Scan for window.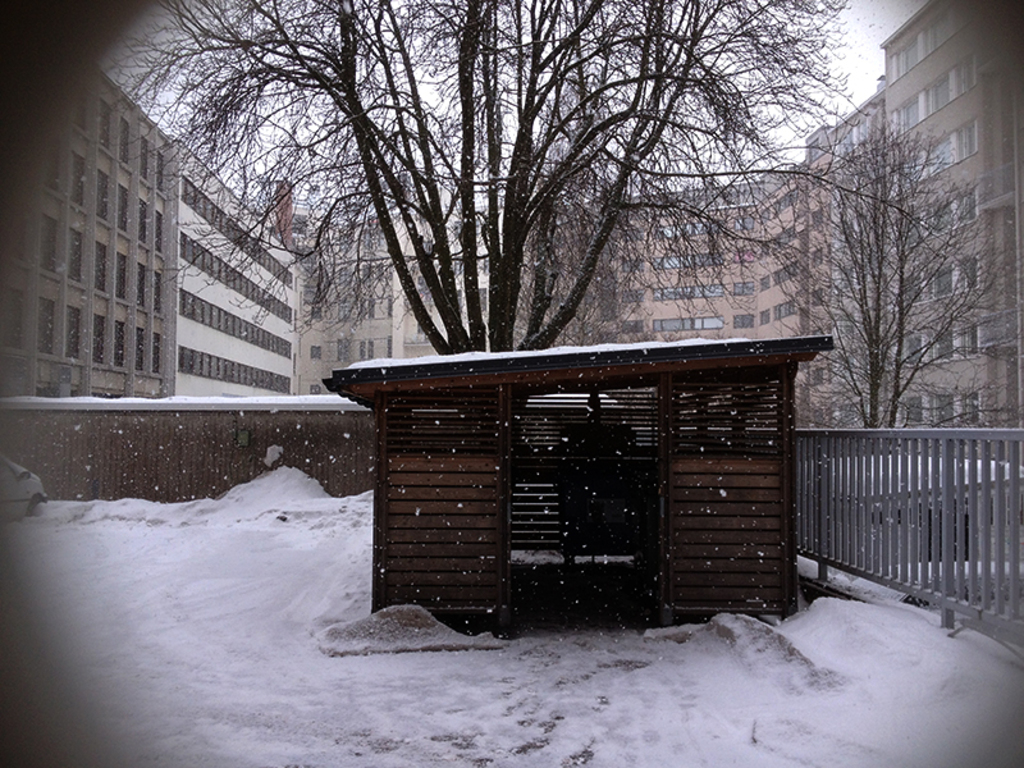
Scan result: <bbox>99, 170, 108, 221</bbox>.
